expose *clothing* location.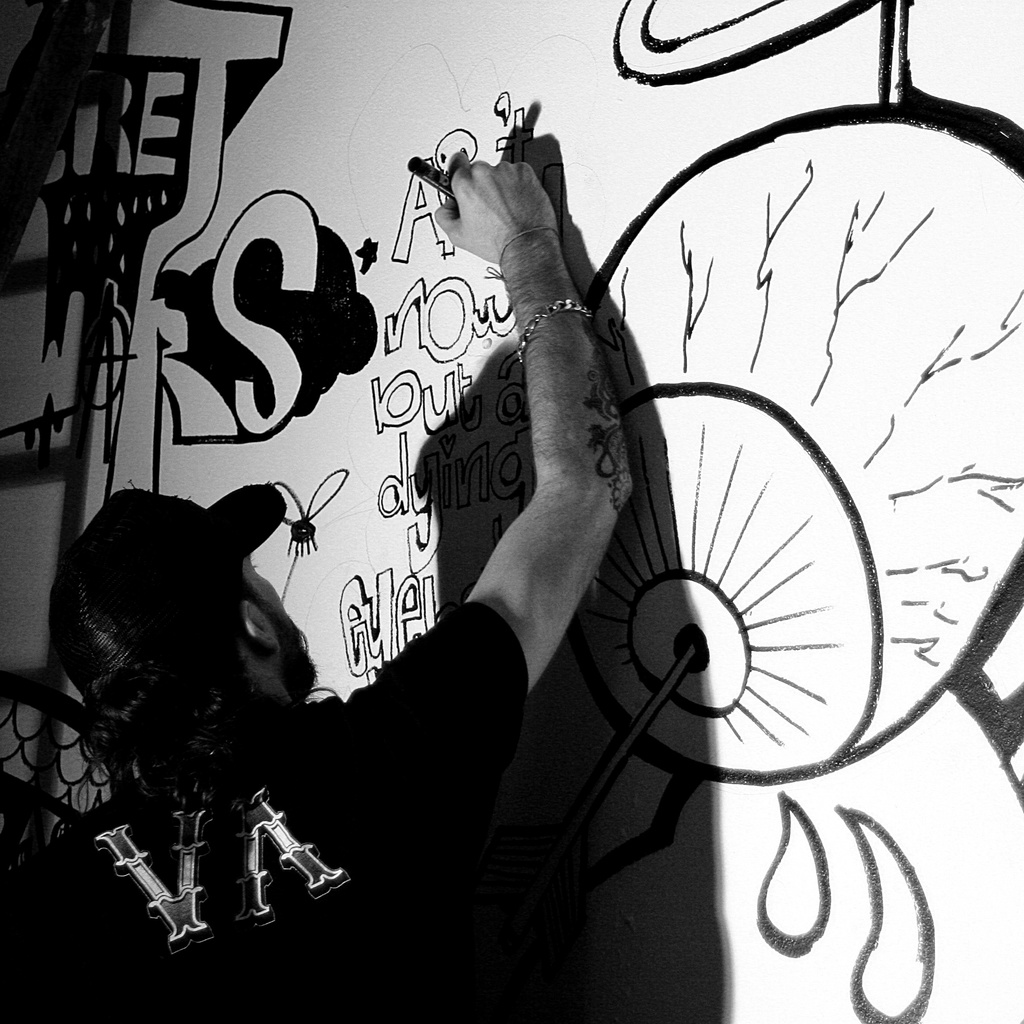
Exposed at 0 603 529 1020.
